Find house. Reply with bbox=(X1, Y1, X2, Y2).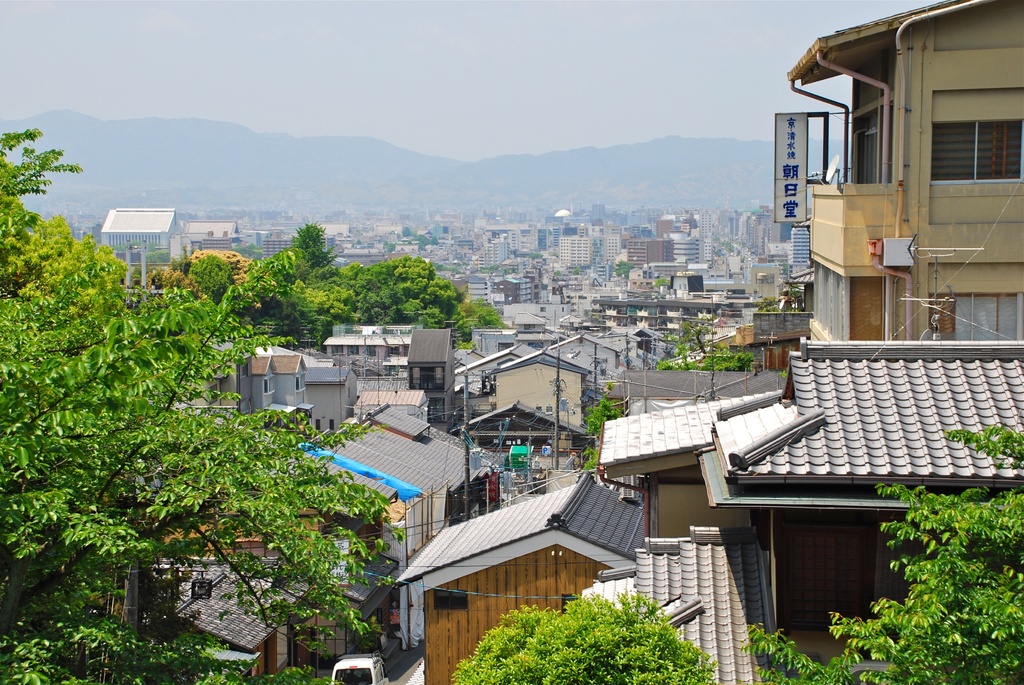
bbox=(545, 331, 625, 375).
